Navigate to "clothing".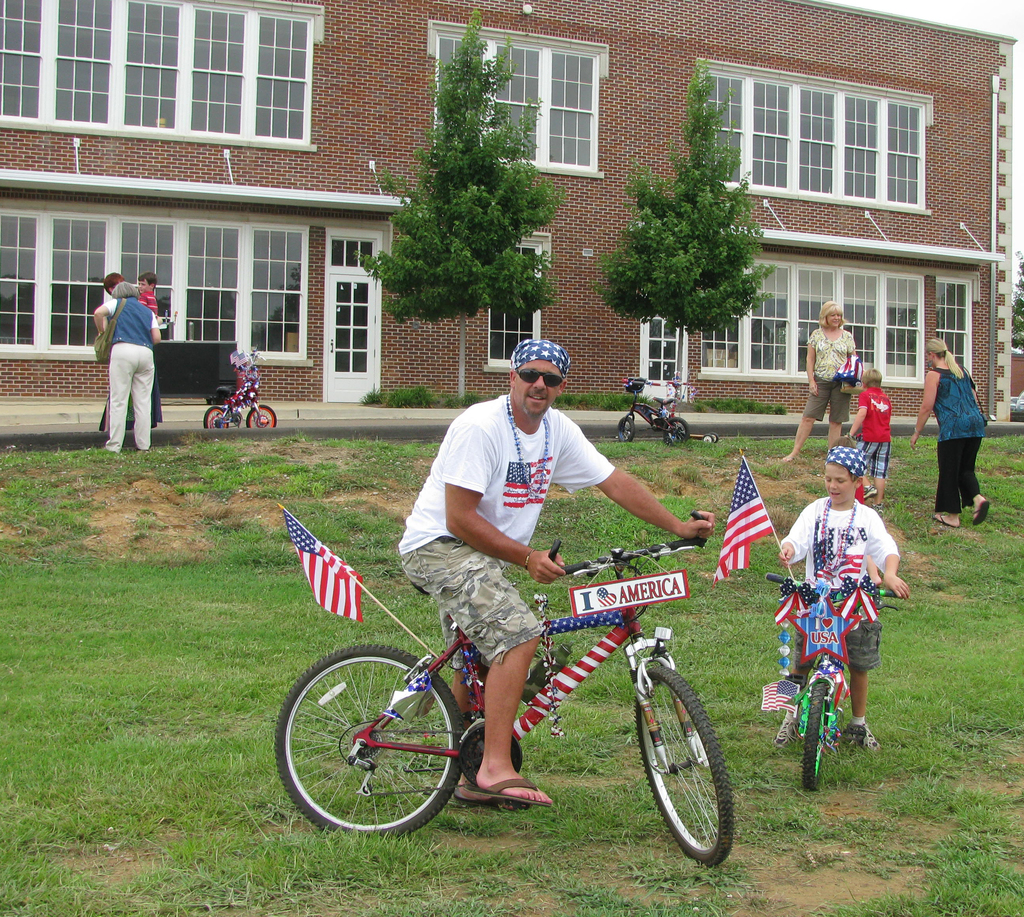
Navigation target: BBox(106, 295, 162, 452).
